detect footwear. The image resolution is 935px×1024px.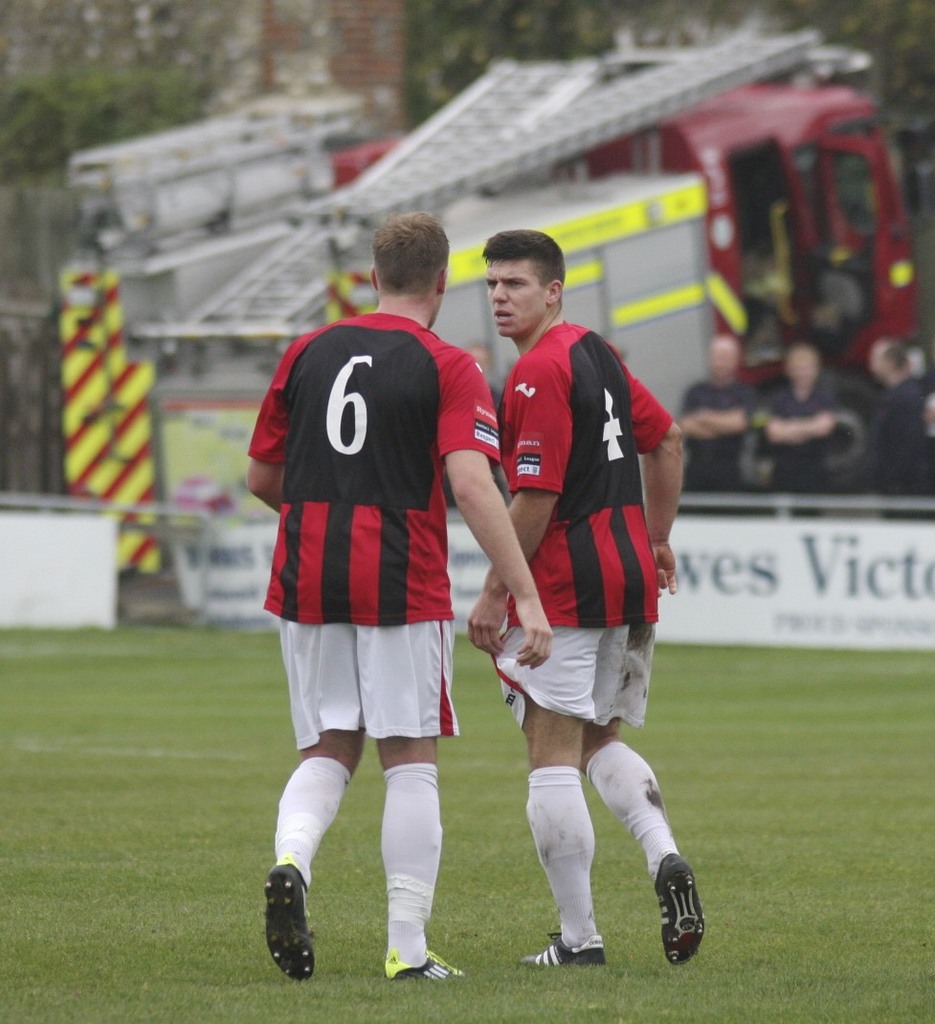
378, 950, 461, 982.
